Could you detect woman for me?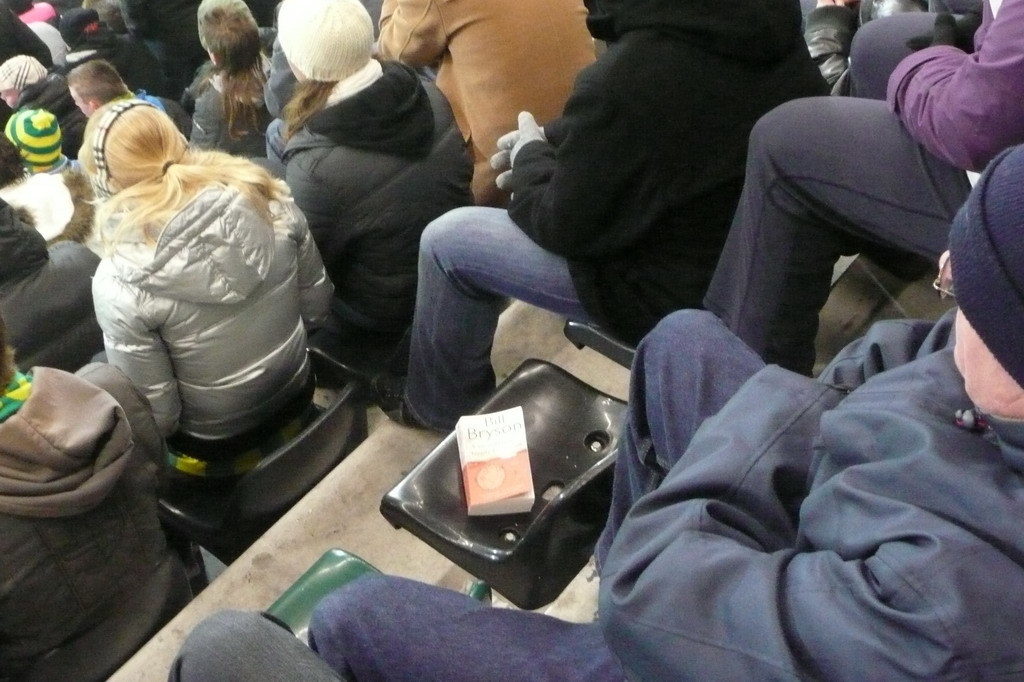
Detection result: {"left": 279, "top": 0, "right": 482, "bottom": 354}.
